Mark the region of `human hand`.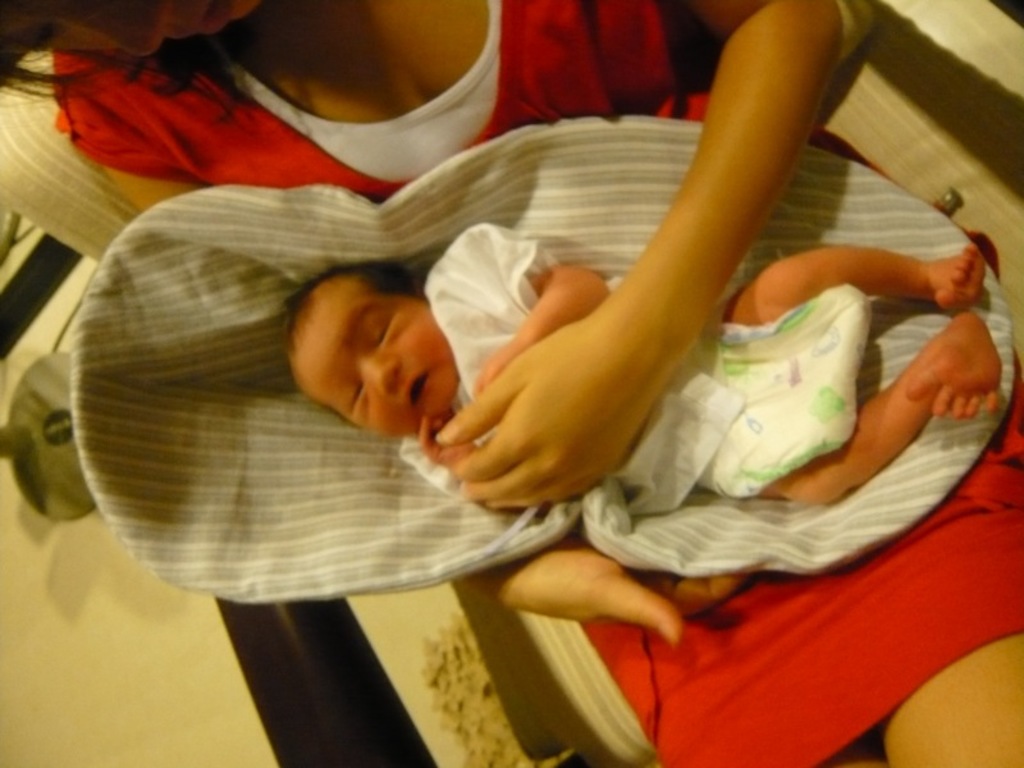
Region: bbox=(421, 417, 477, 474).
